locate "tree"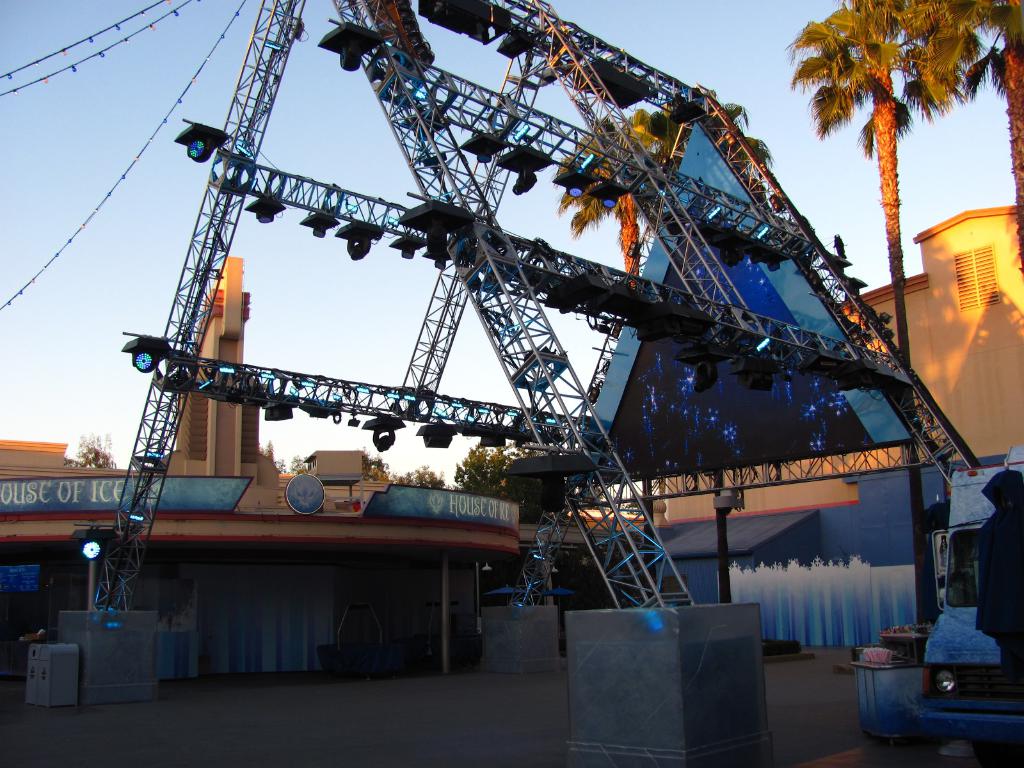
[x1=61, y1=428, x2=122, y2=470]
